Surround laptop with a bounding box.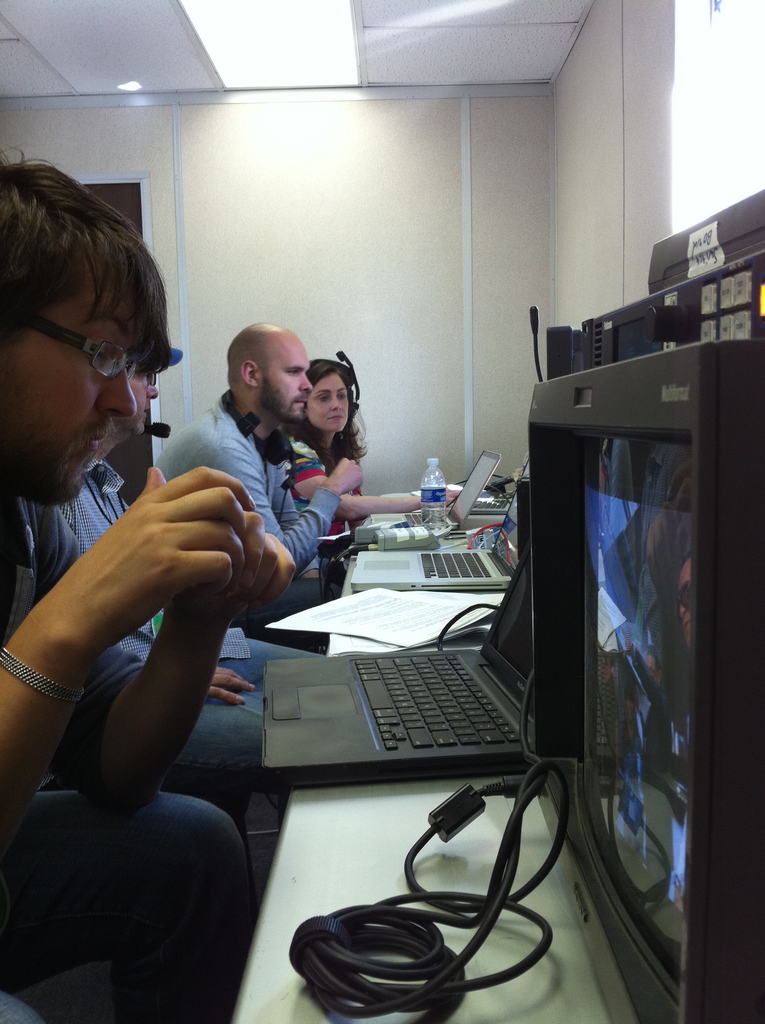
(263,561,542,785).
